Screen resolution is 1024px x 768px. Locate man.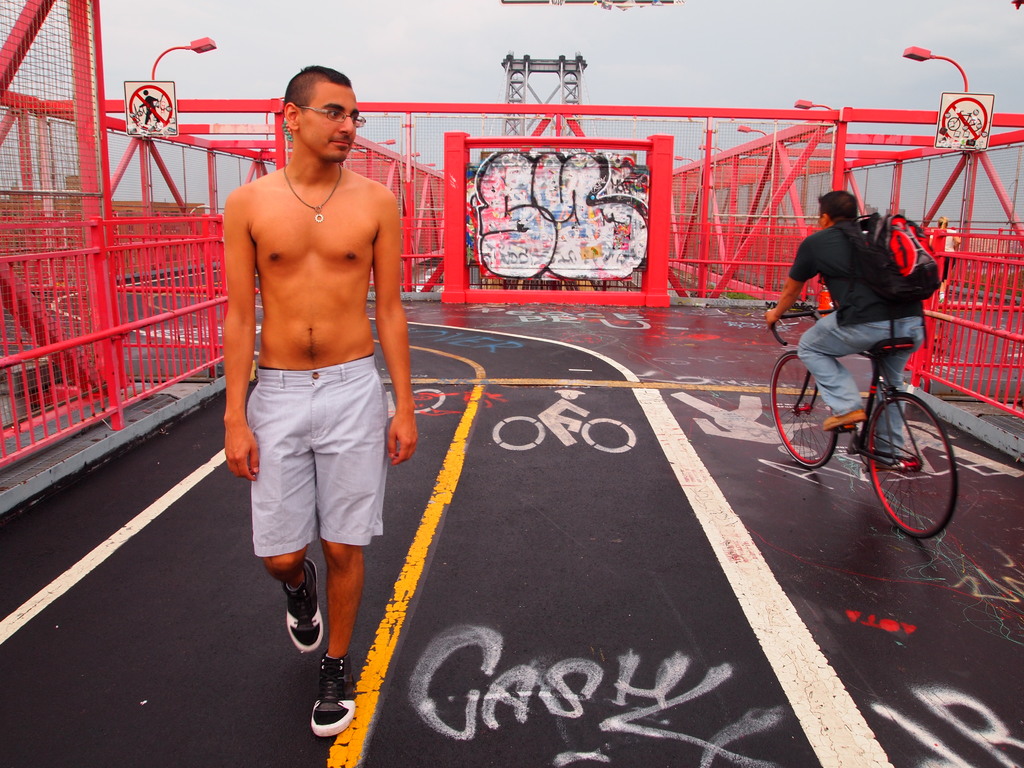
(760, 184, 938, 474).
